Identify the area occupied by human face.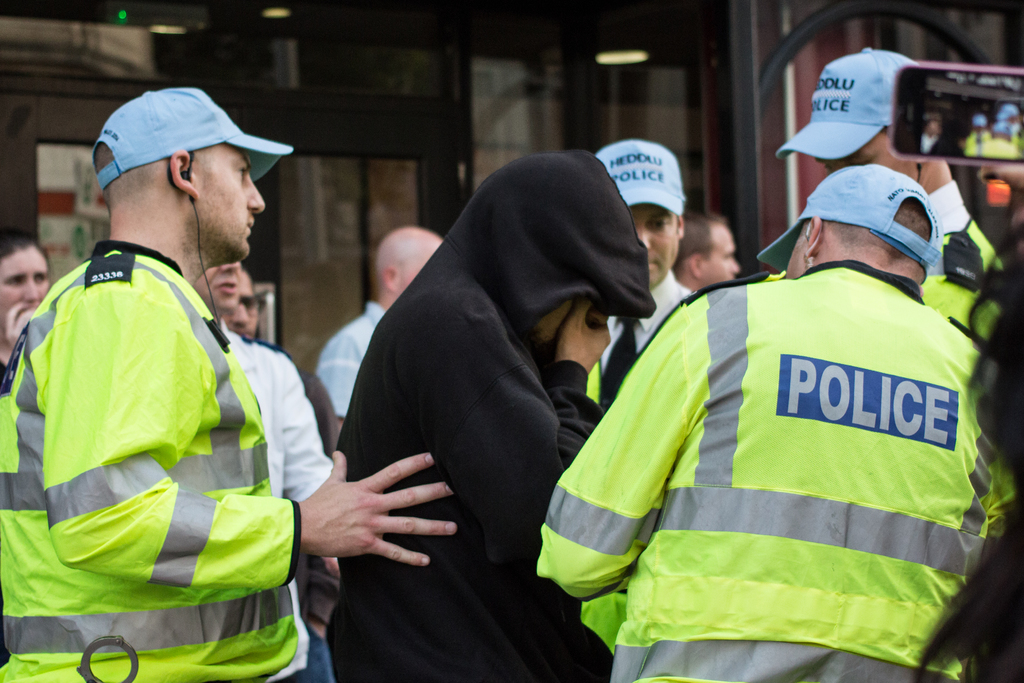
Area: (left=626, top=203, right=676, bottom=283).
